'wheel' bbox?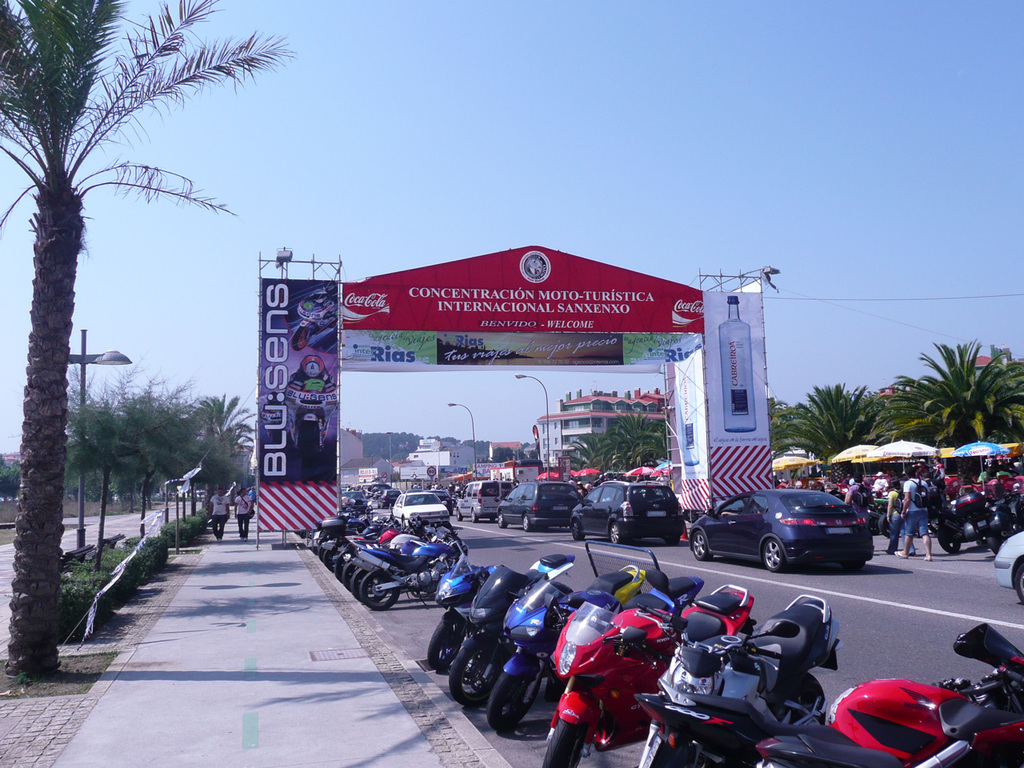
pyautogui.locateOnScreen(292, 324, 310, 350)
